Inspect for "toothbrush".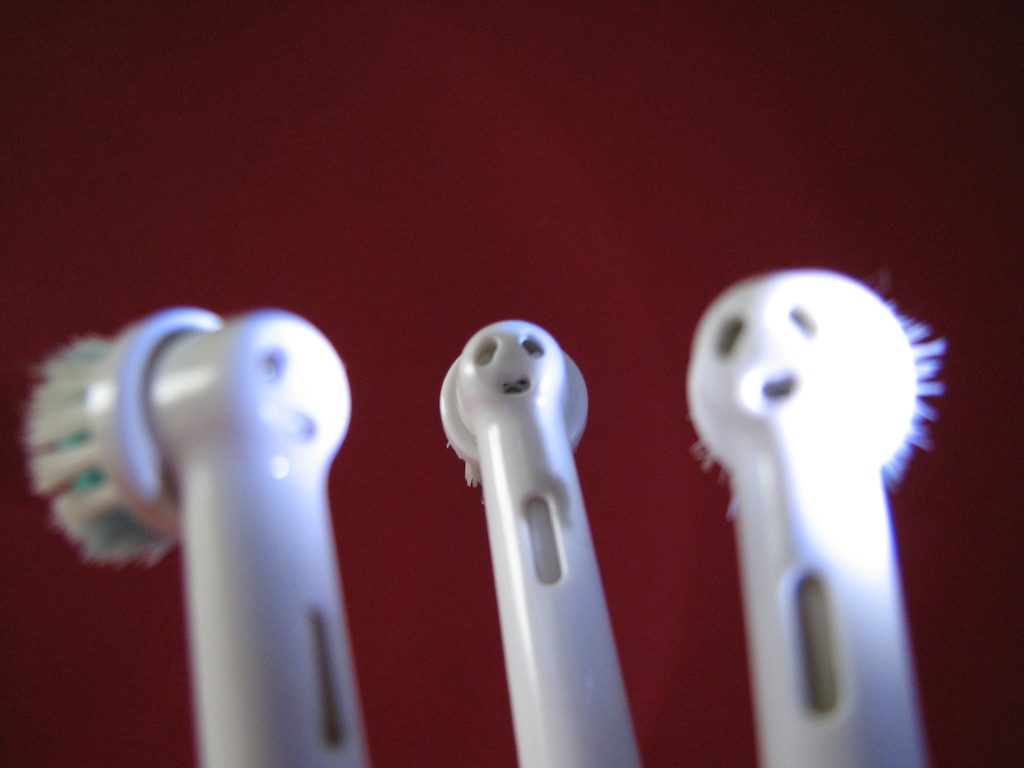
Inspection: 690, 271, 943, 765.
